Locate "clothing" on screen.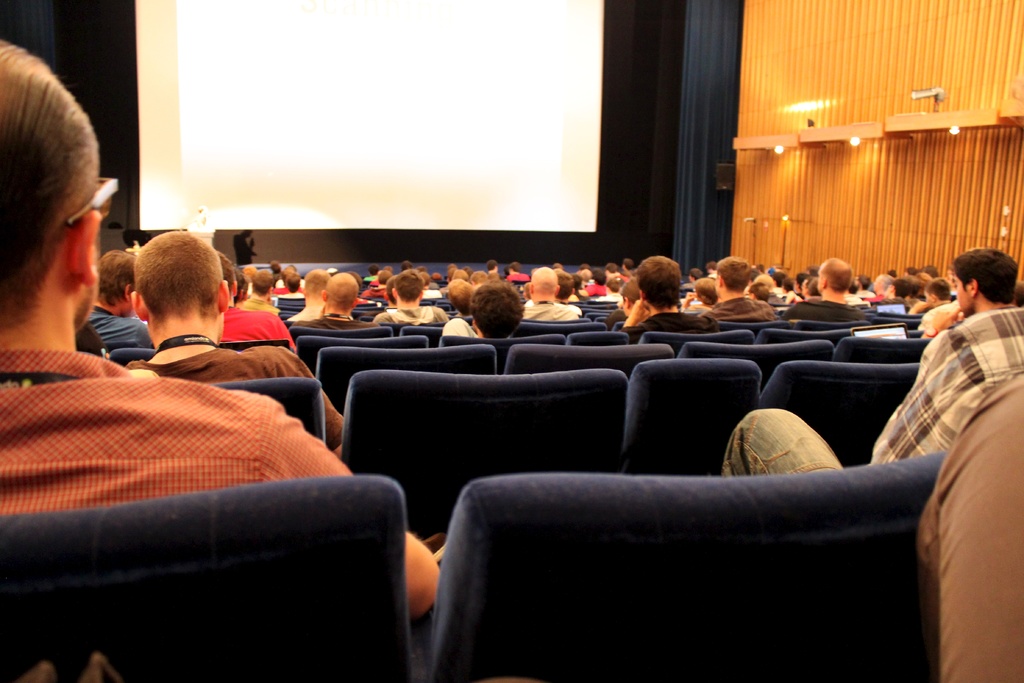
On screen at (84,303,158,352).
